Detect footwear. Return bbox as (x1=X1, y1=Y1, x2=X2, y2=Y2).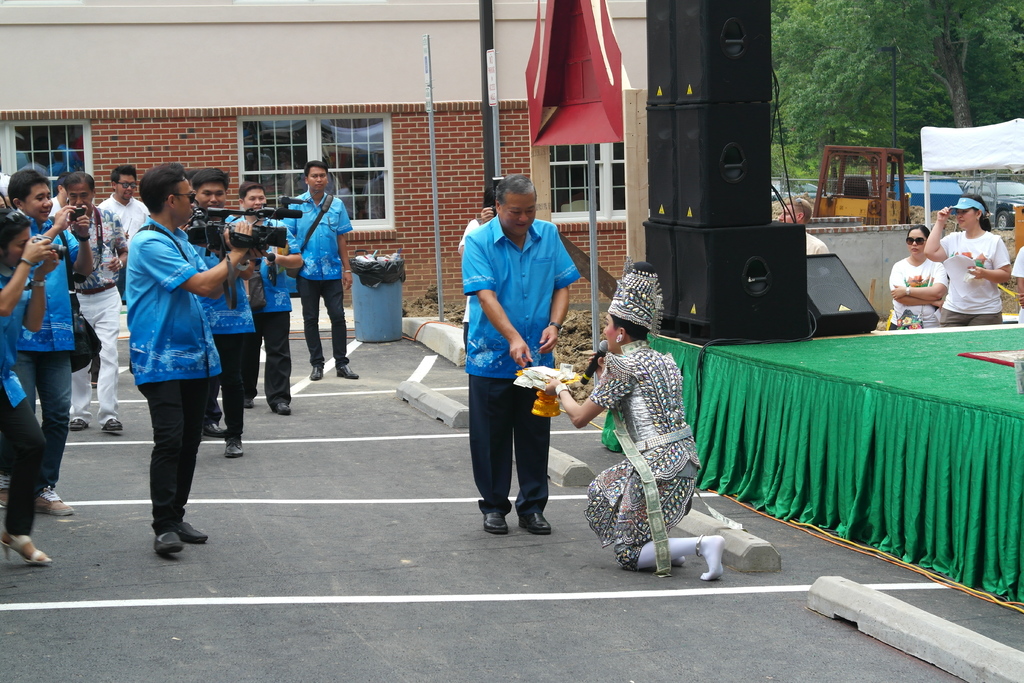
(x1=246, y1=397, x2=255, y2=409).
